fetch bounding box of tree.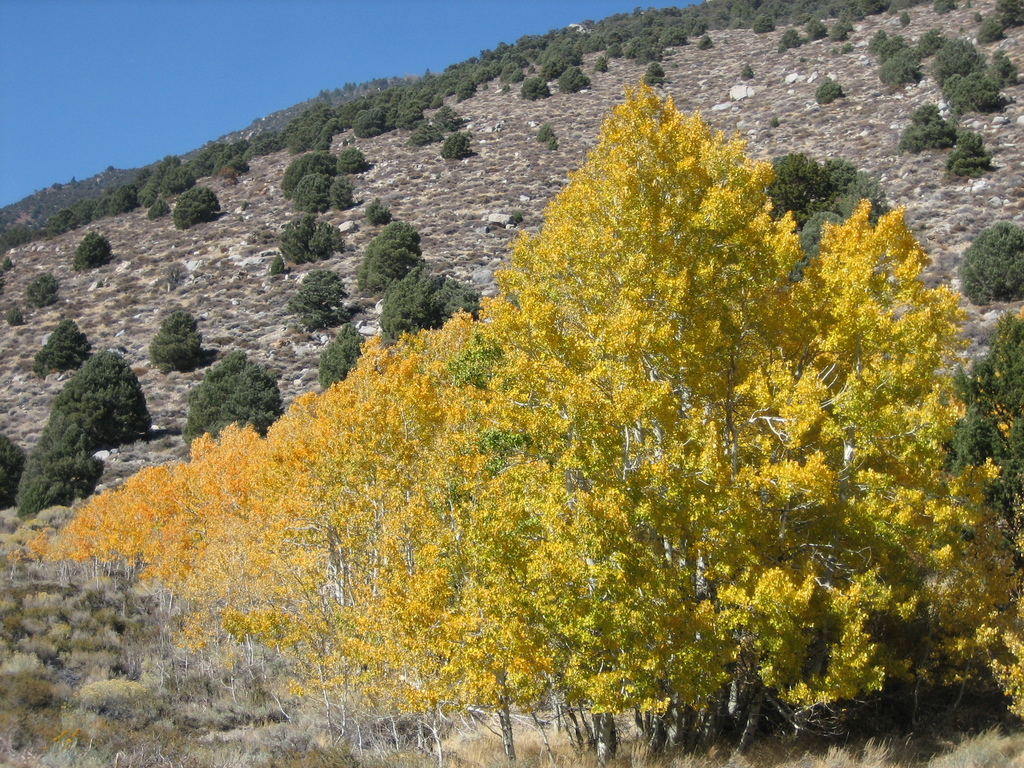
Bbox: {"left": 175, "top": 349, "right": 287, "bottom": 448}.
